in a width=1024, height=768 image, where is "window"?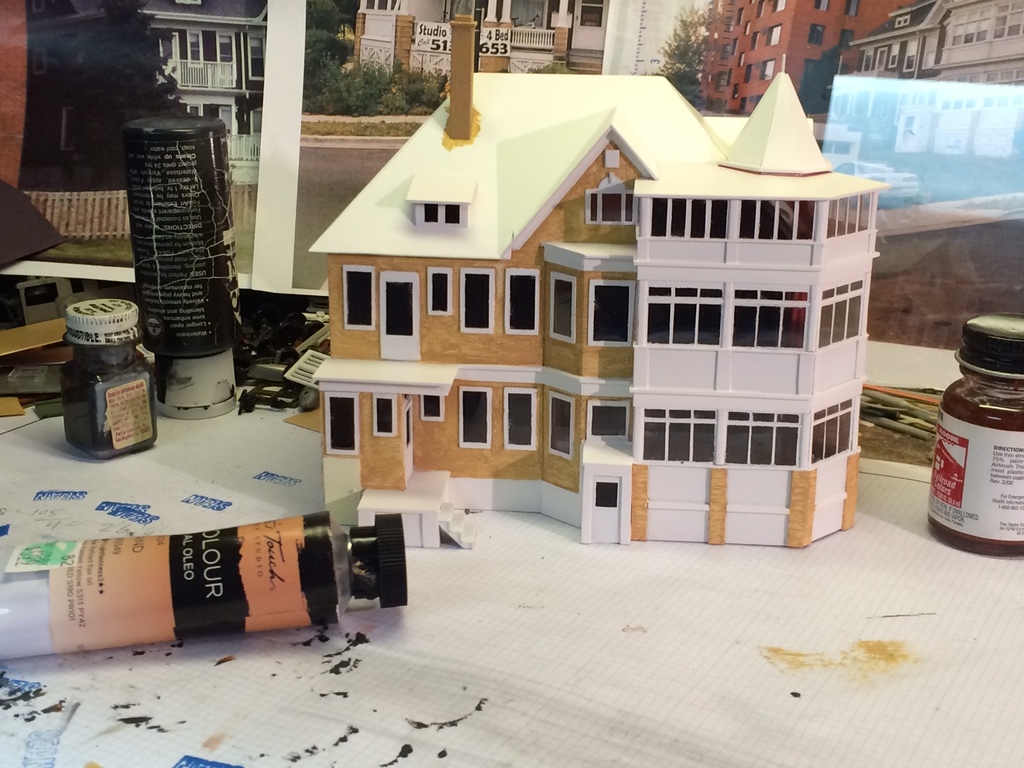
box(640, 408, 714, 463).
